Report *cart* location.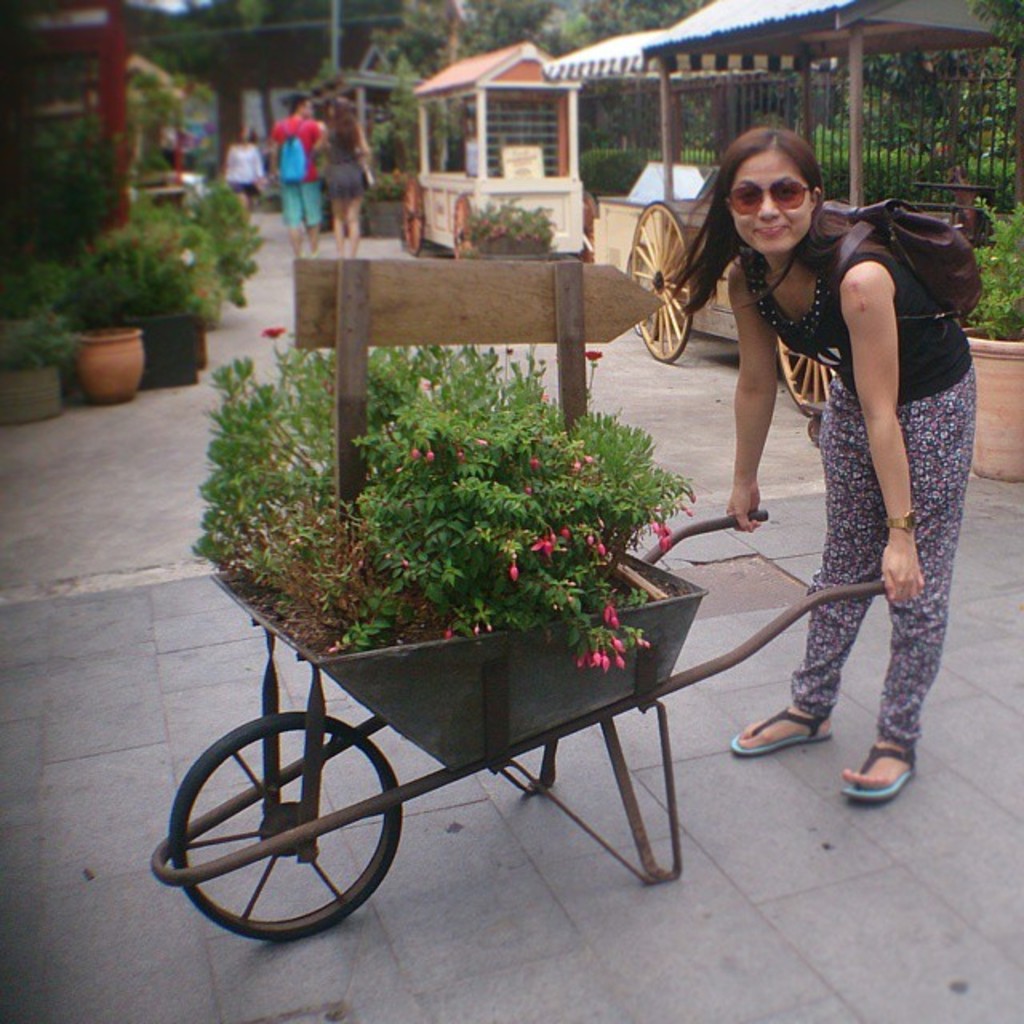
Report: (627,0,1013,432).
